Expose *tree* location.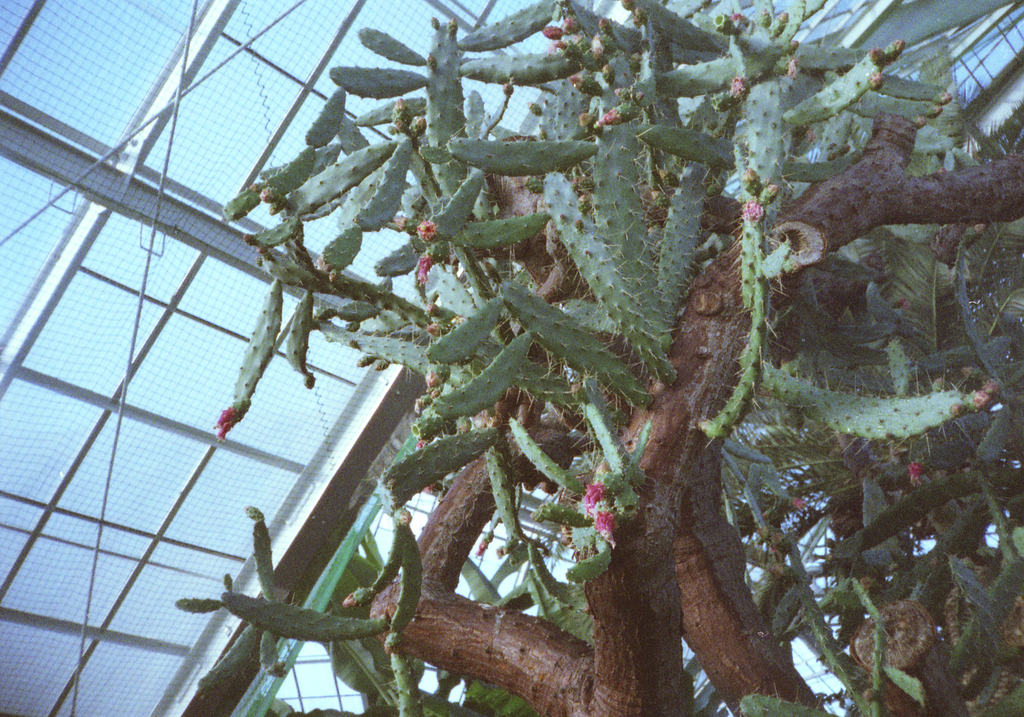
Exposed at (left=176, top=0, right=1023, bottom=711).
